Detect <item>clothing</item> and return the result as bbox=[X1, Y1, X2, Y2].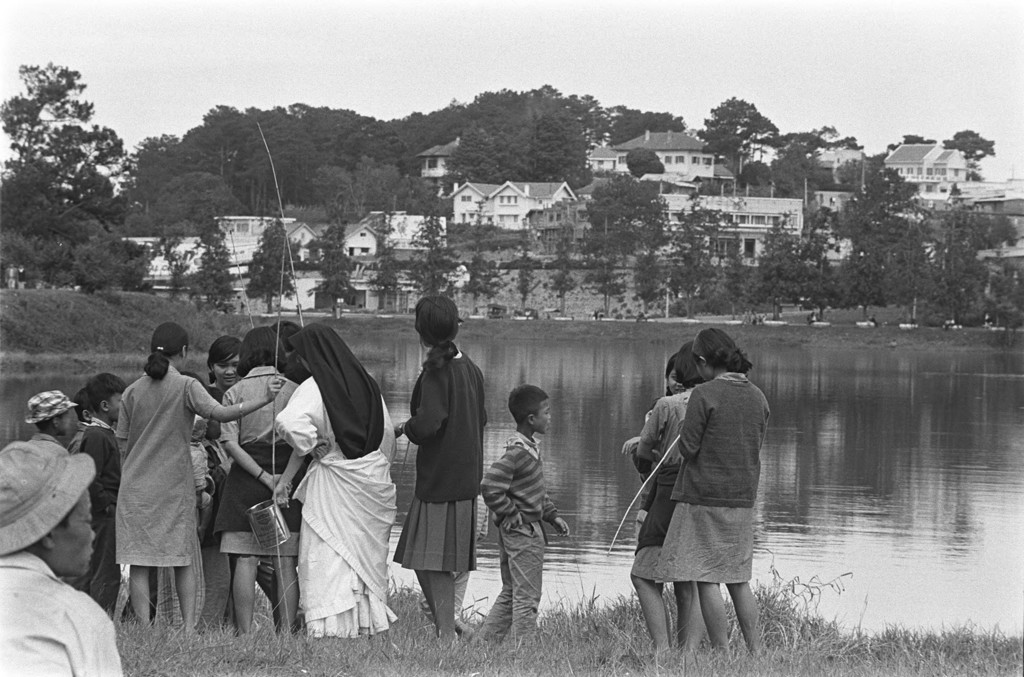
bbox=[0, 541, 113, 676].
